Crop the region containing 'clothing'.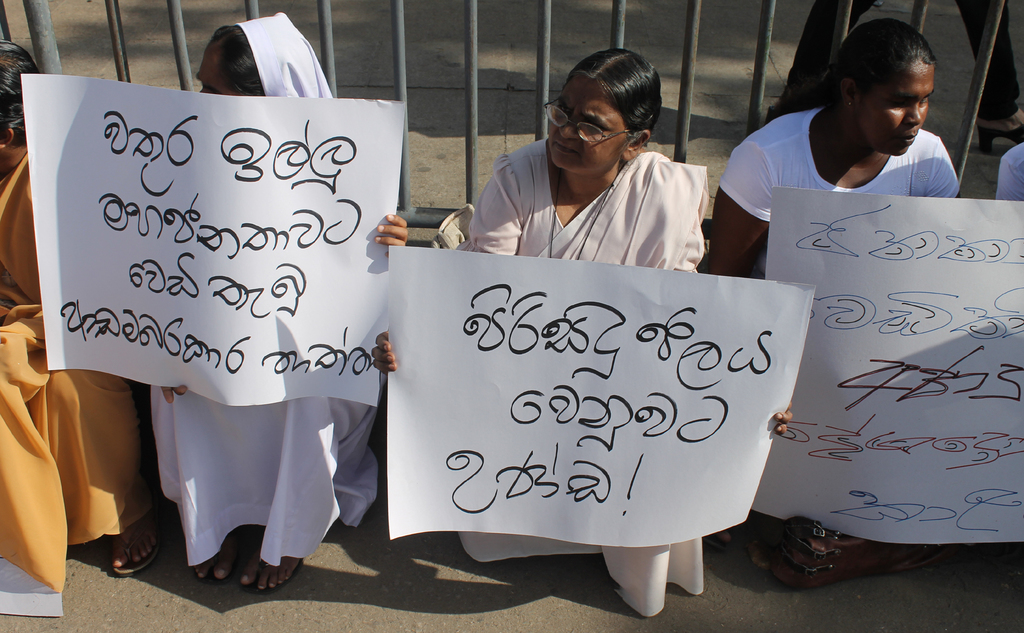
Crop region: crop(767, 0, 1018, 122).
